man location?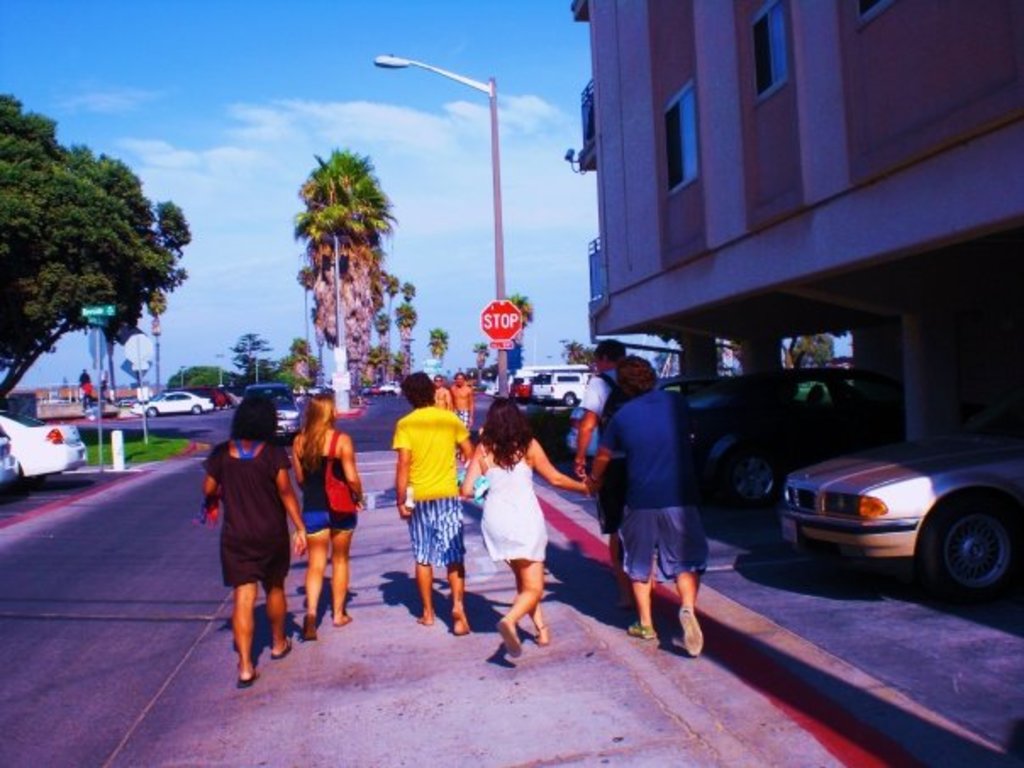
449, 371, 471, 431
